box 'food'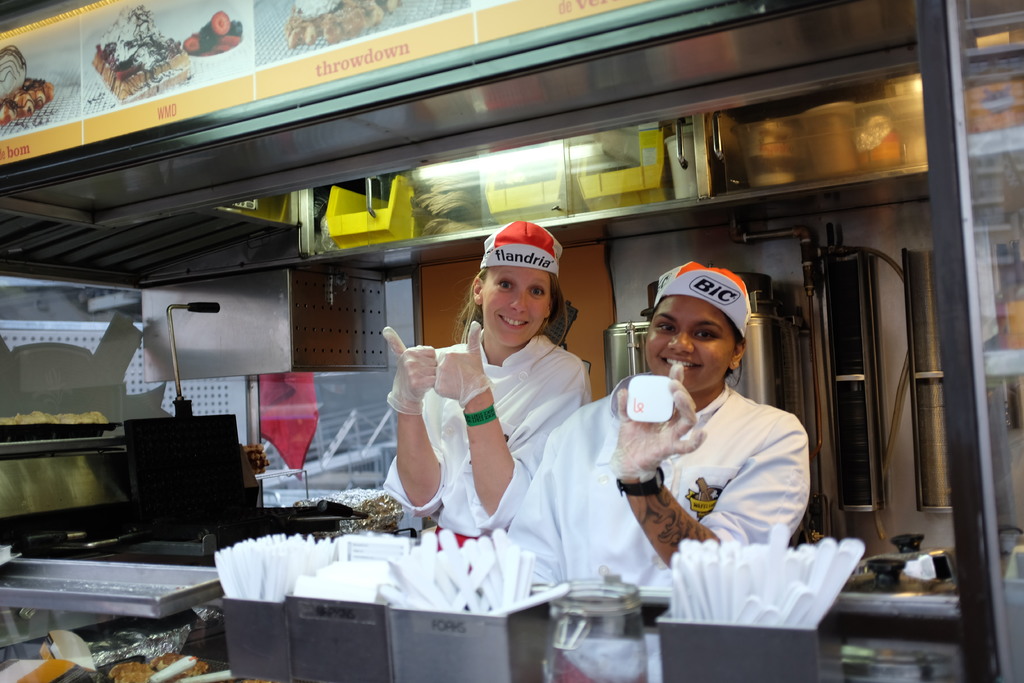
left=0, top=44, right=26, bottom=103
